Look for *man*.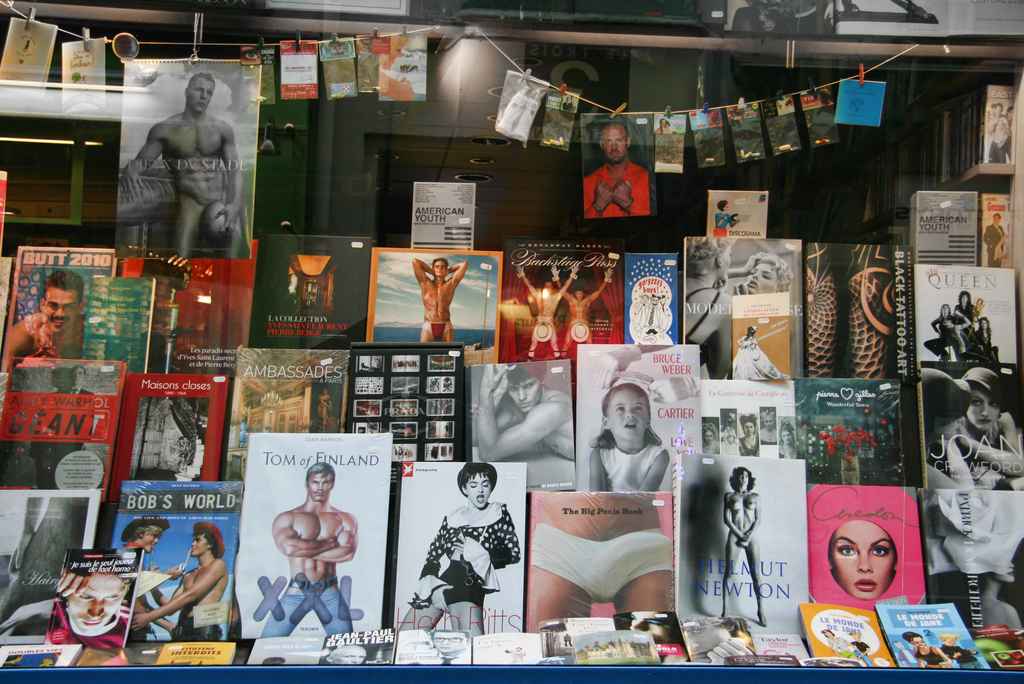
Found: [551,263,618,352].
